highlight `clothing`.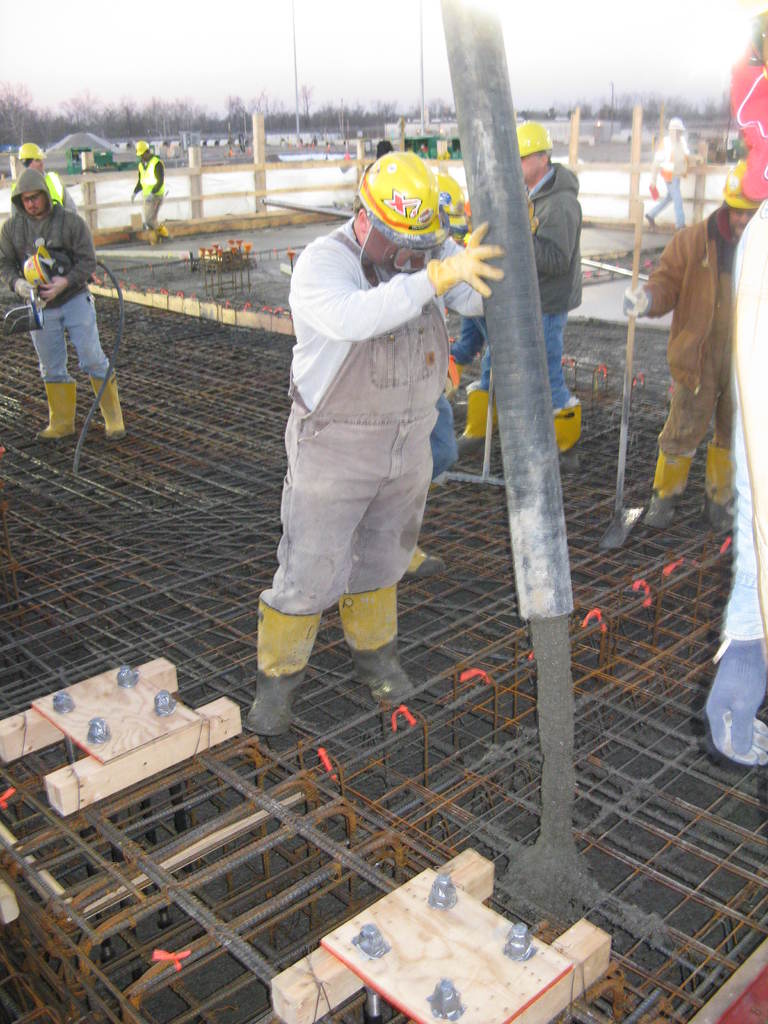
Highlighted region: bbox(529, 161, 589, 417).
